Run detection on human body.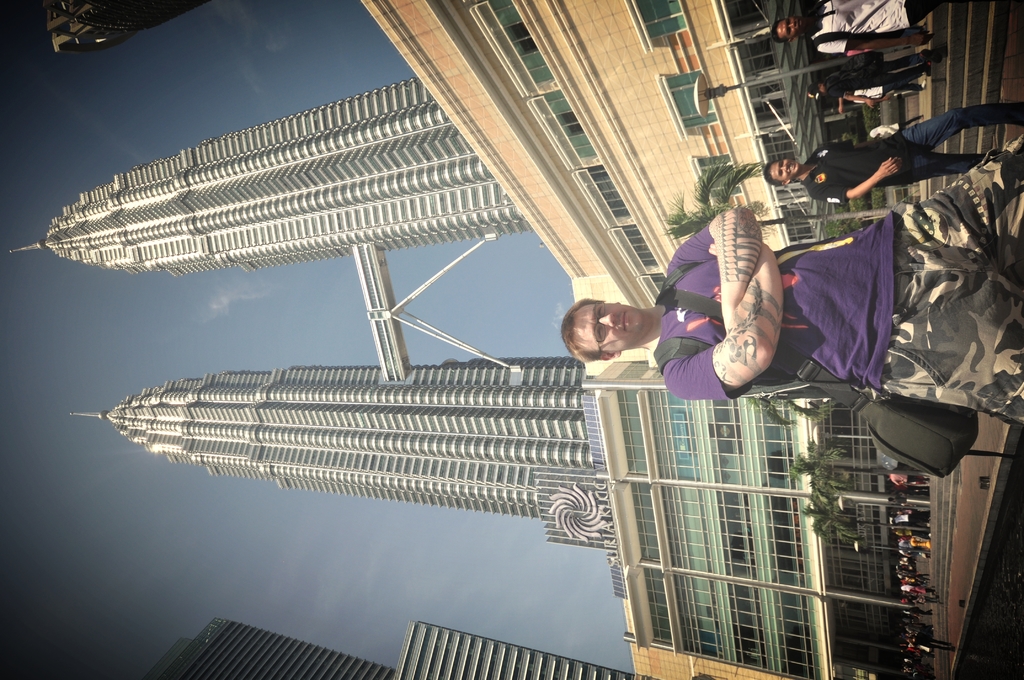
Result: BBox(769, 0, 934, 61).
